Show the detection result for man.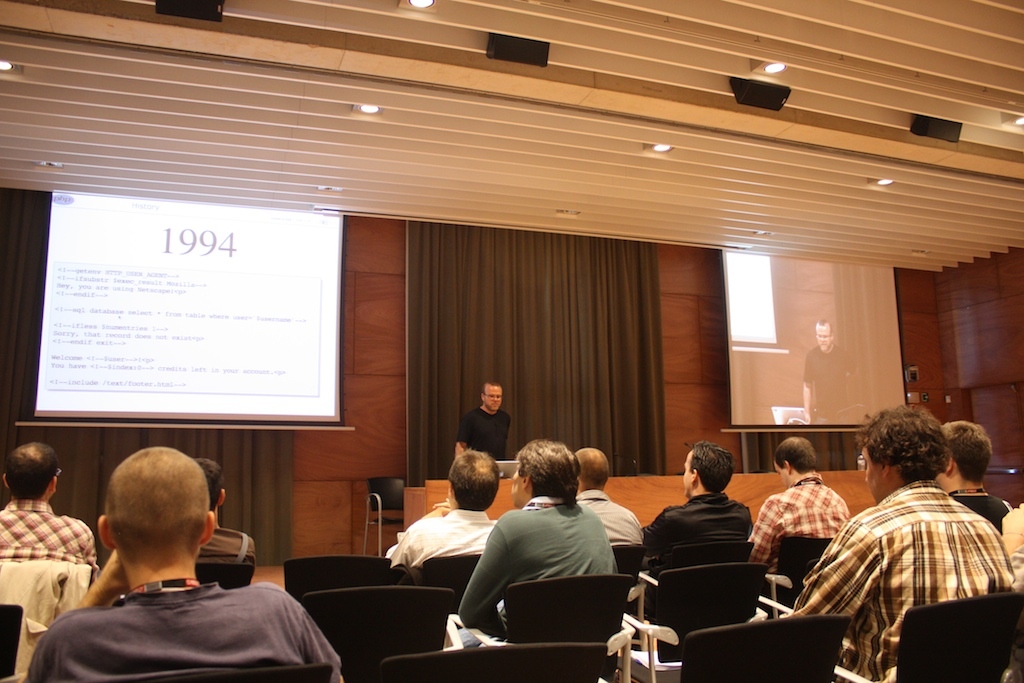
[x1=456, y1=436, x2=620, y2=642].
